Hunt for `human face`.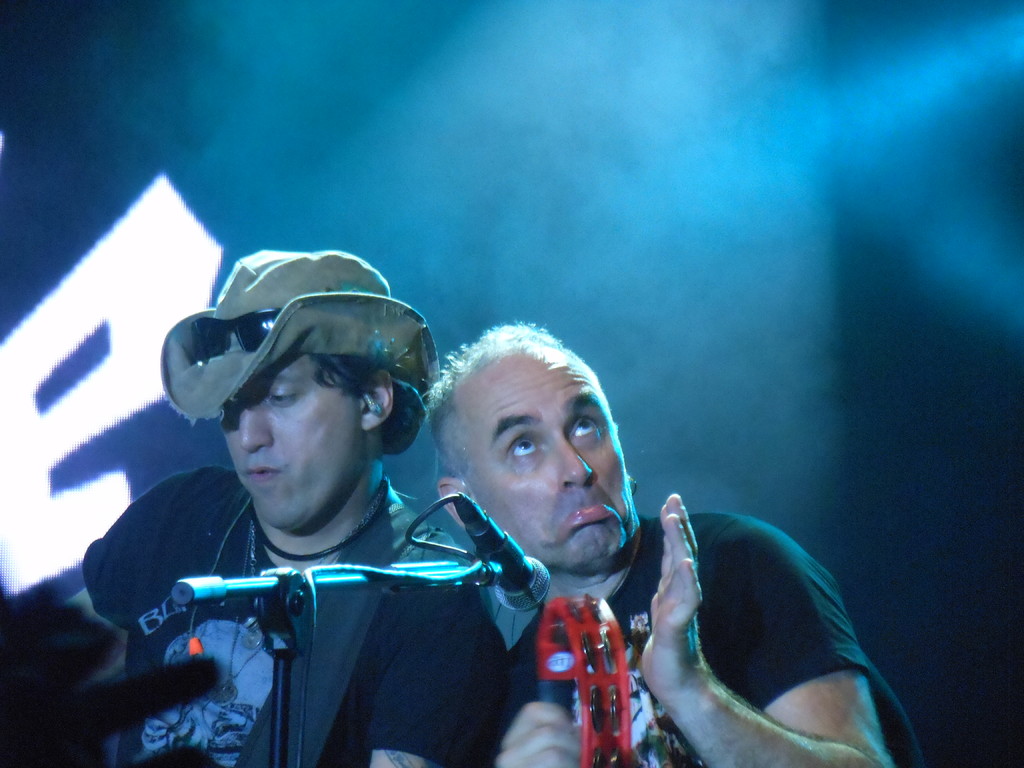
Hunted down at locate(222, 348, 371, 516).
